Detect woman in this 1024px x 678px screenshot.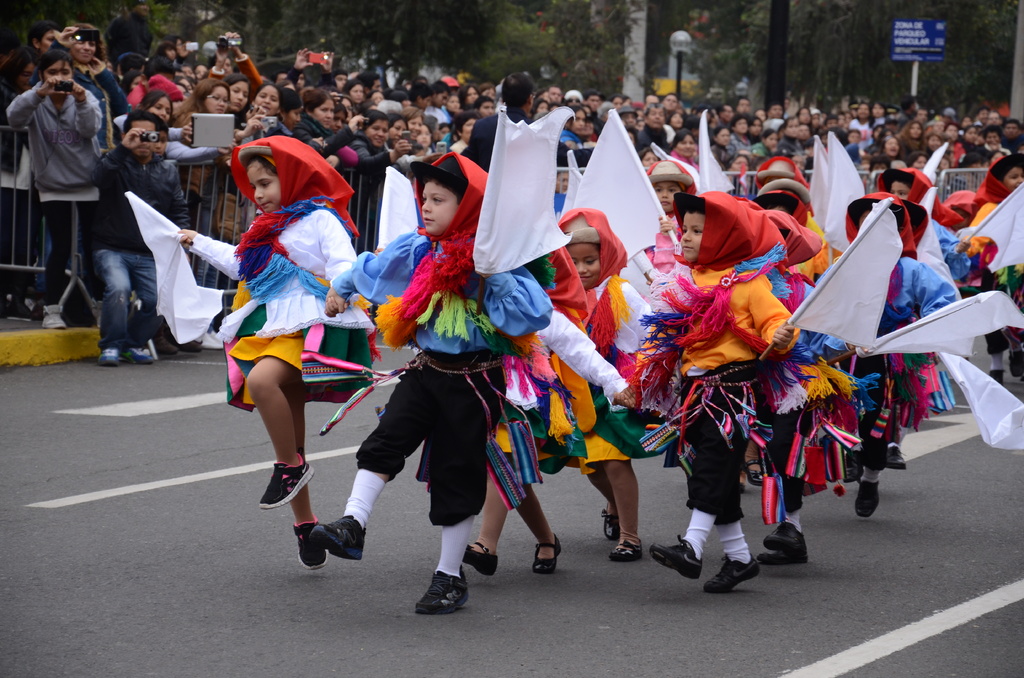
Detection: select_region(298, 88, 371, 153).
